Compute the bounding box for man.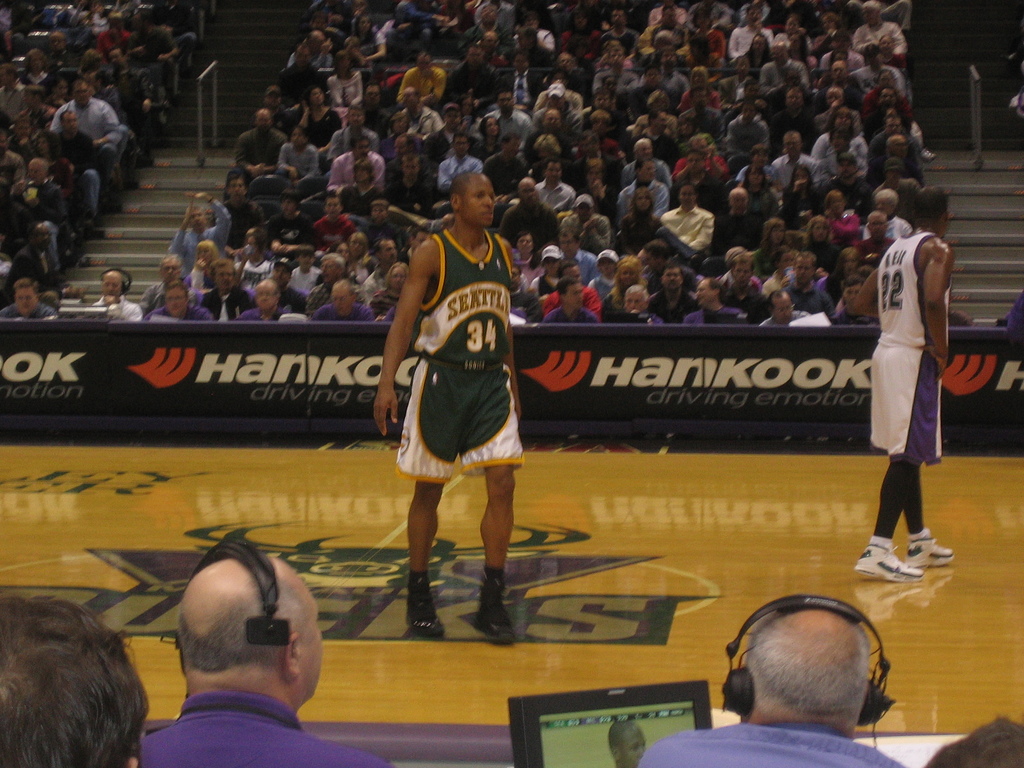
628/598/911/767.
